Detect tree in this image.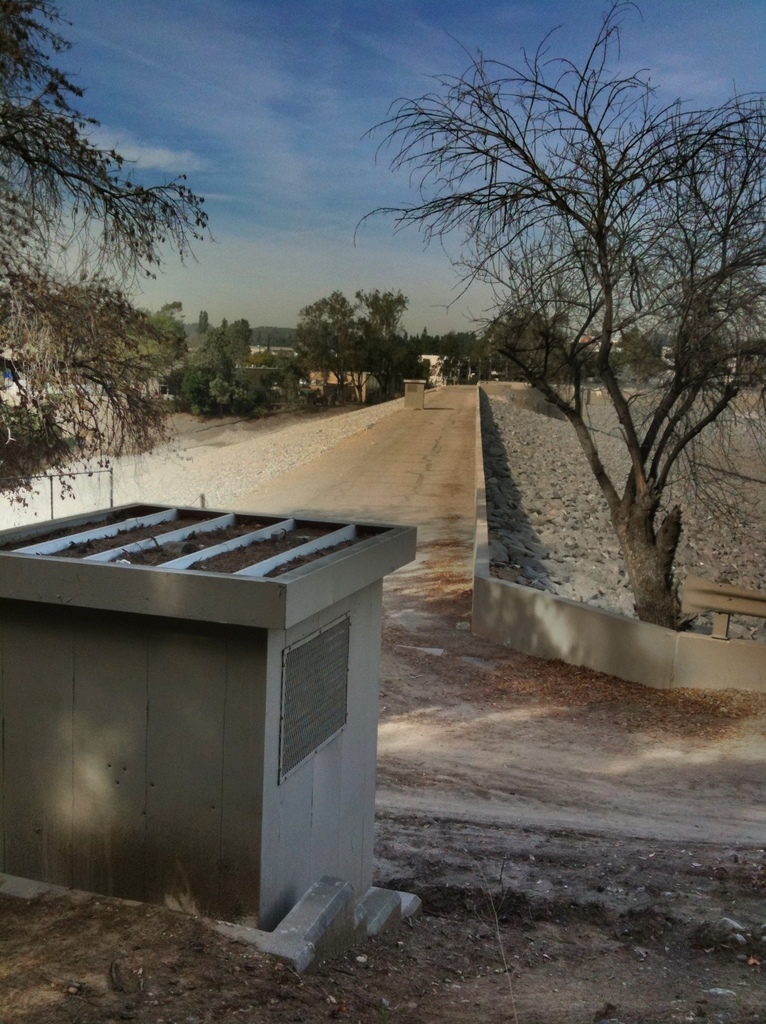
Detection: (0,0,210,522).
